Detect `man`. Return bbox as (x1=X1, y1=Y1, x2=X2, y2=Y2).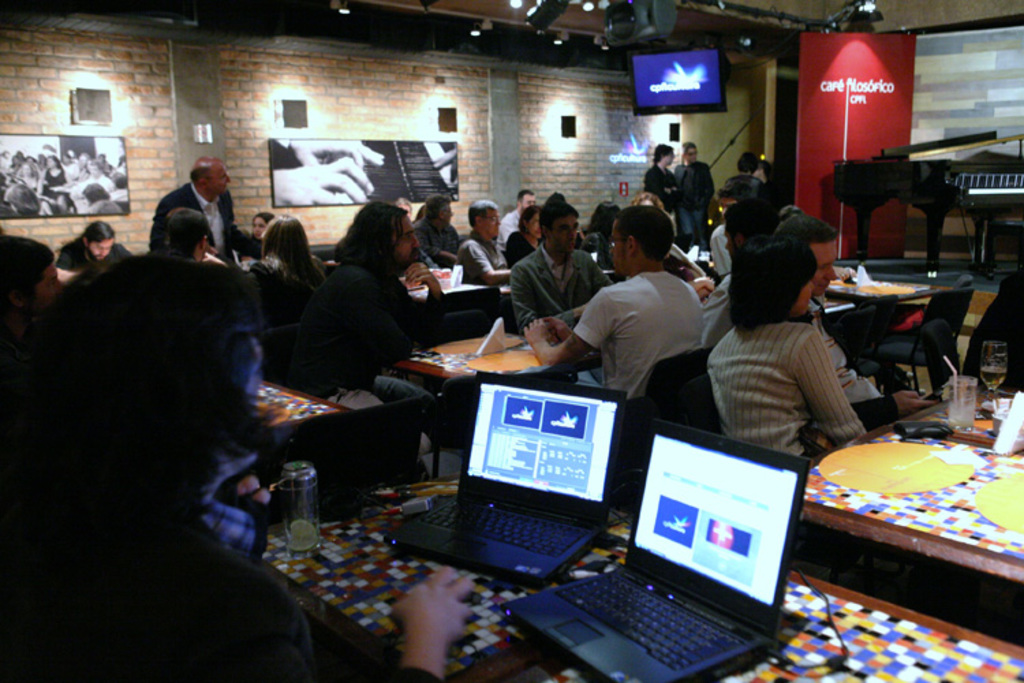
(x1=699, y1=210, x2=941, y2=436).
